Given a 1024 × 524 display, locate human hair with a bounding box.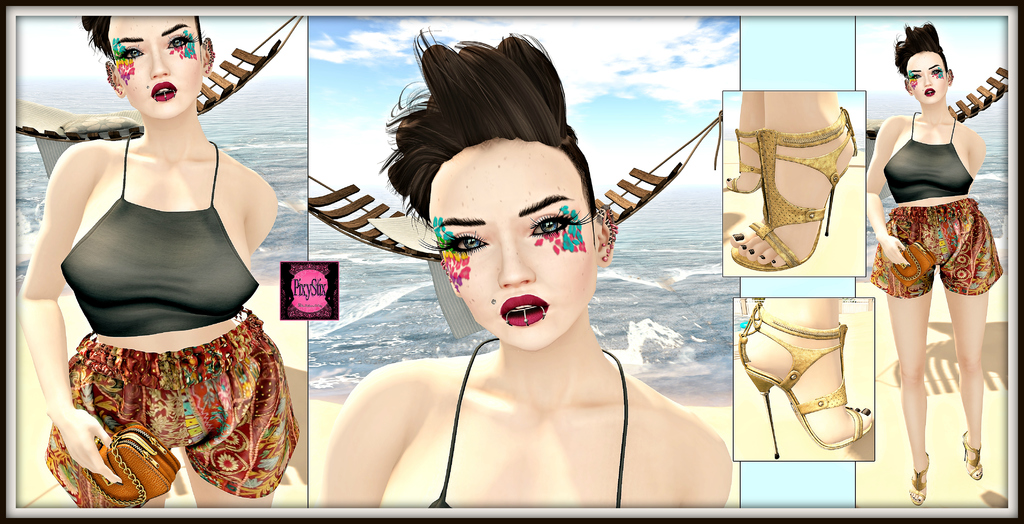
Located: x1=396, y1=43, x2=576, y2=192.
